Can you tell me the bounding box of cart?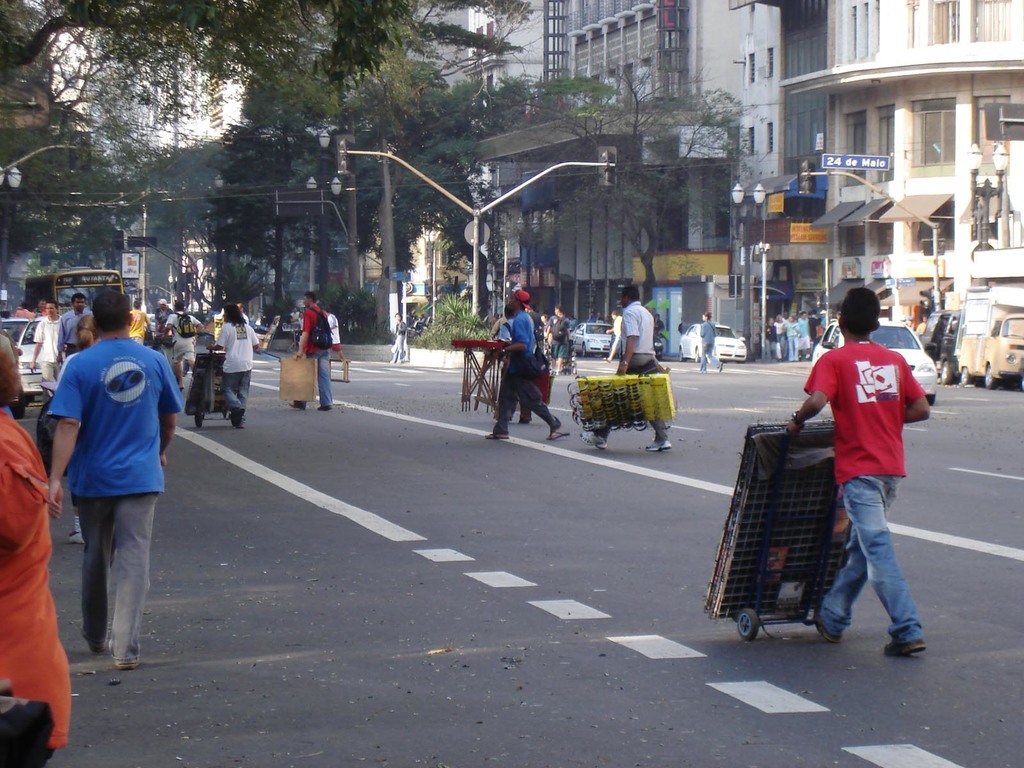
<box>700,418,854,641</box>.
